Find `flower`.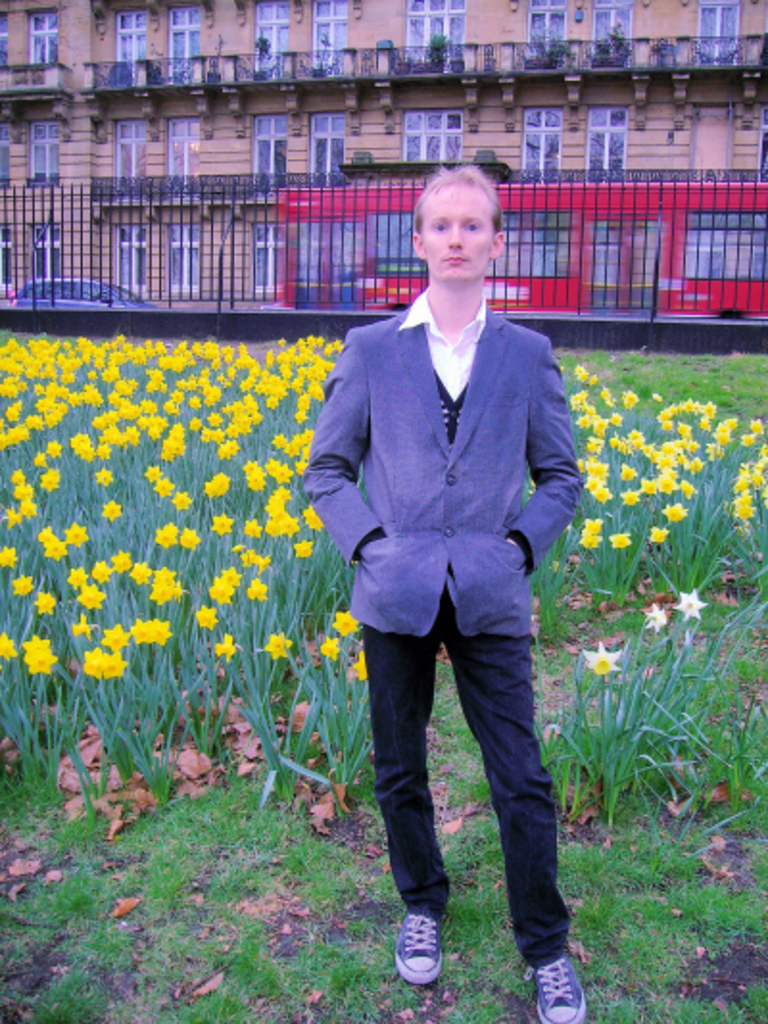
left=645, top=597, right=666, bottom=630.
